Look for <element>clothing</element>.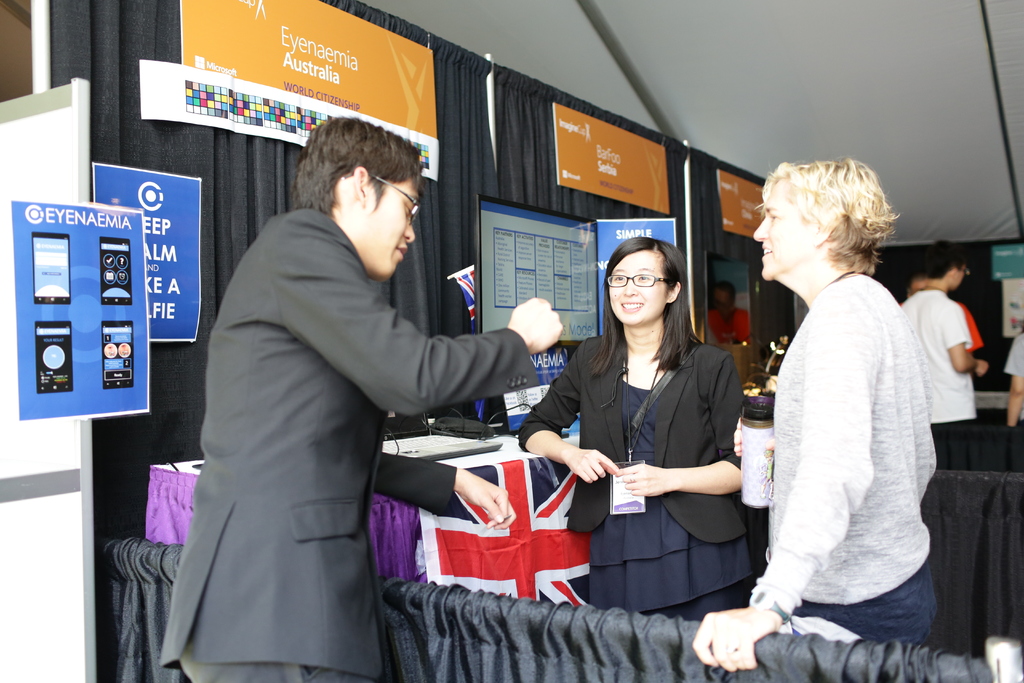
Found: [x1=519, y1=334, x2=754, y2=625].
